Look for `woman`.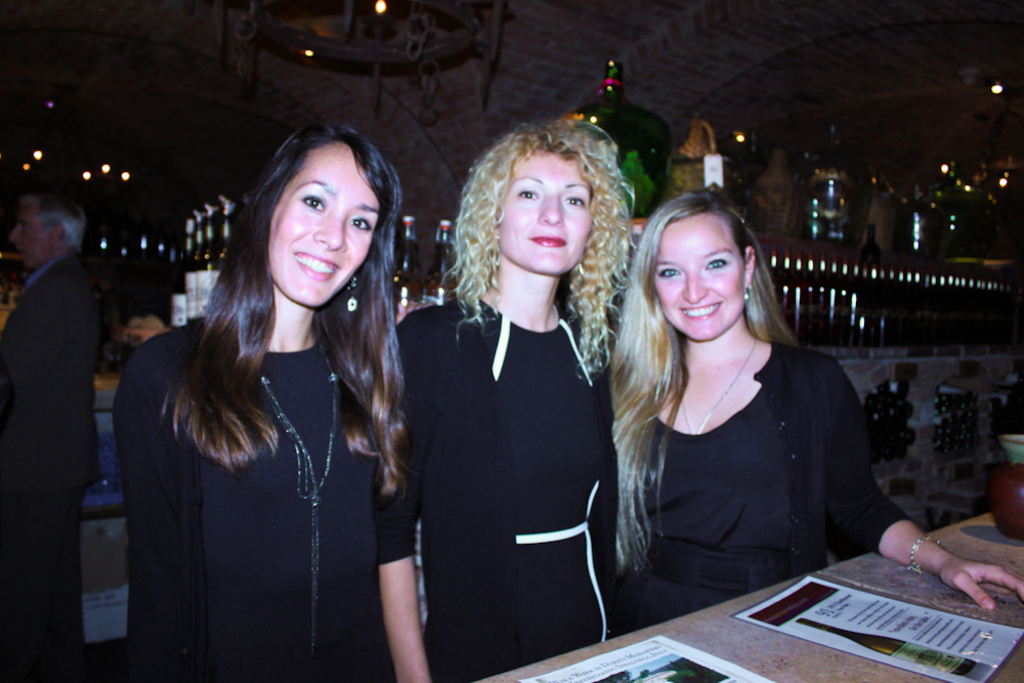
Found: [391, 122, 621, 682].
